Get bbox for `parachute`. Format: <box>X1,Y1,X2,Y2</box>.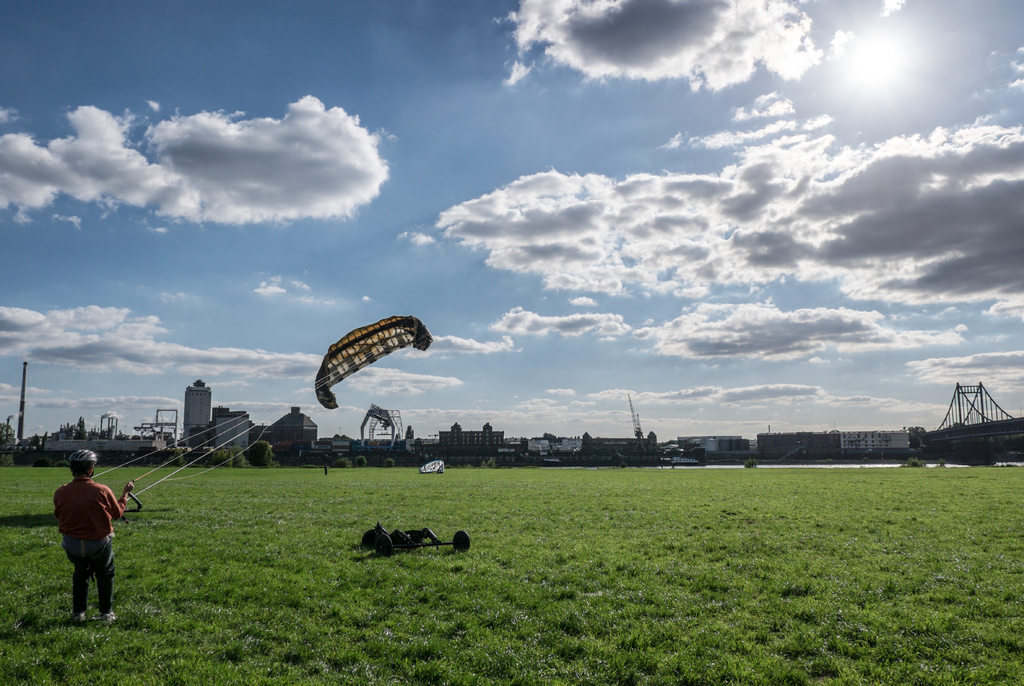
<box>330,308,431,434</box>.
